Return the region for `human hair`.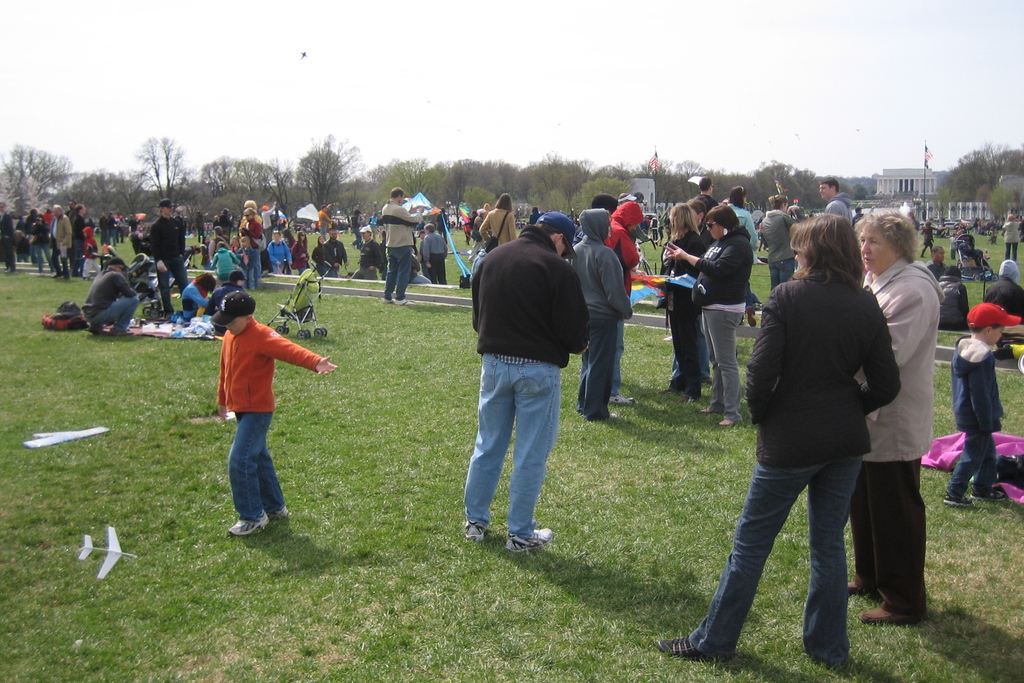
region(771, 192, 792, 210).
